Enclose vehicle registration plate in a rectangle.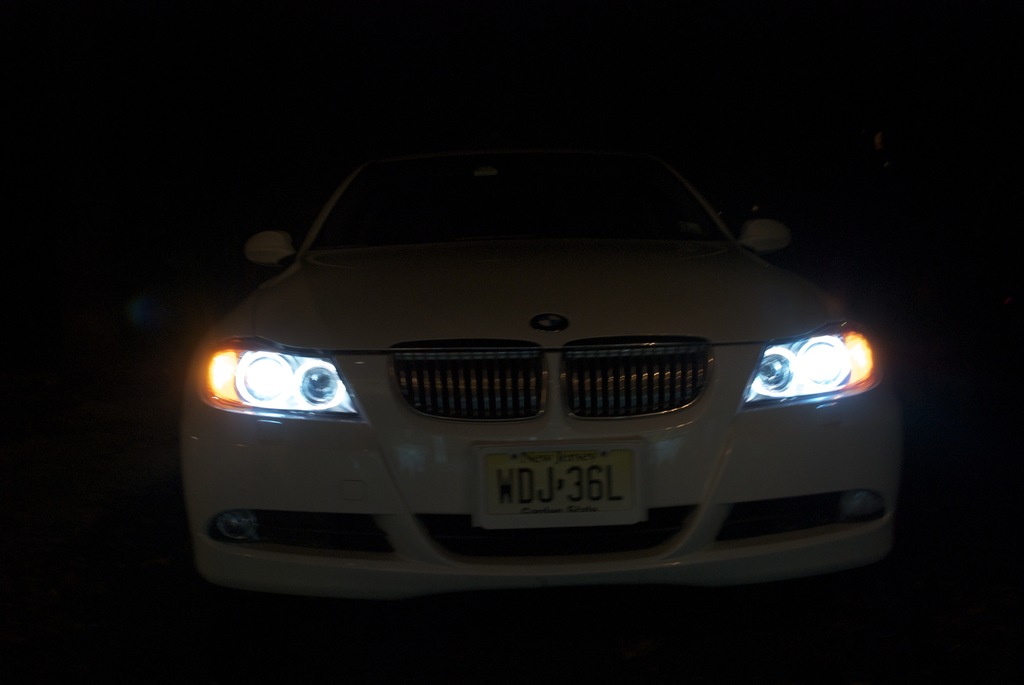
{"left": 490, "top": 452, "right": 632, "bottom": 520}.
